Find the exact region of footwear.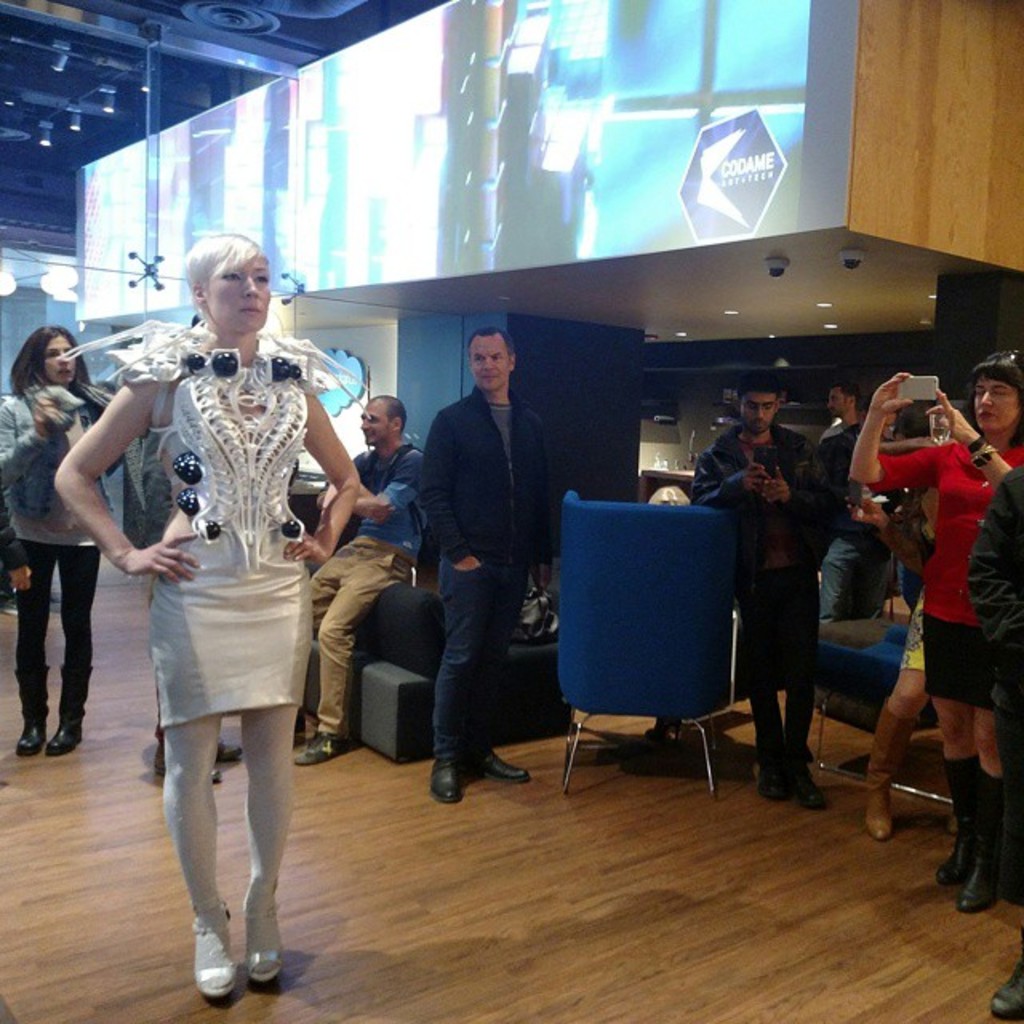
Exact region: pyautogui.locateOnScreen(208, 733, 237, 770).
